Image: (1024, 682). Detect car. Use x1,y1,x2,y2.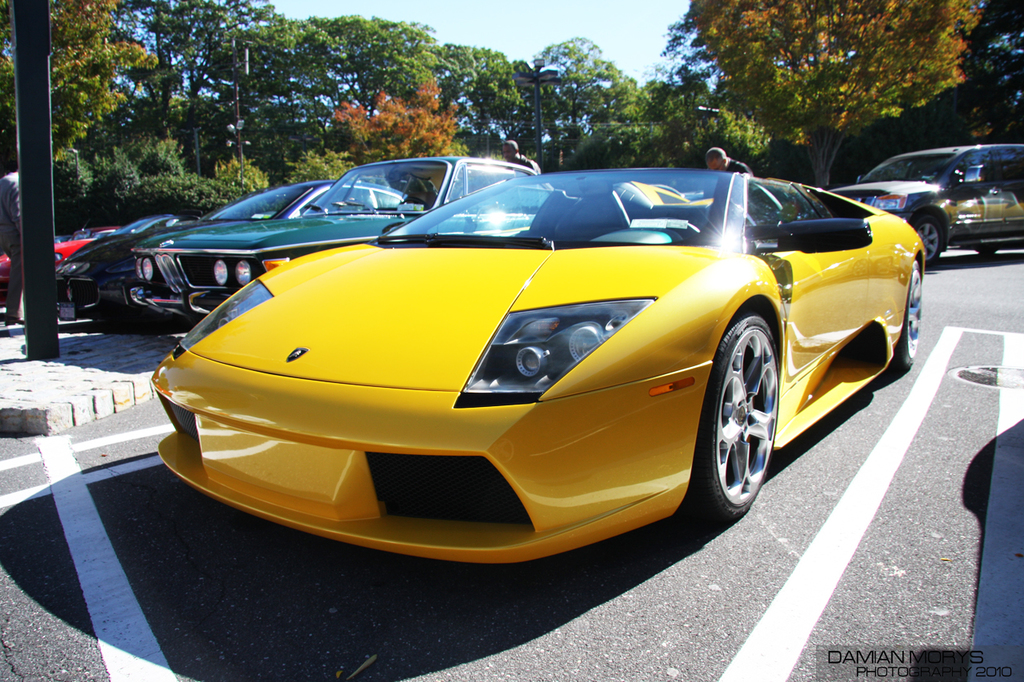
130,151,554,336.
